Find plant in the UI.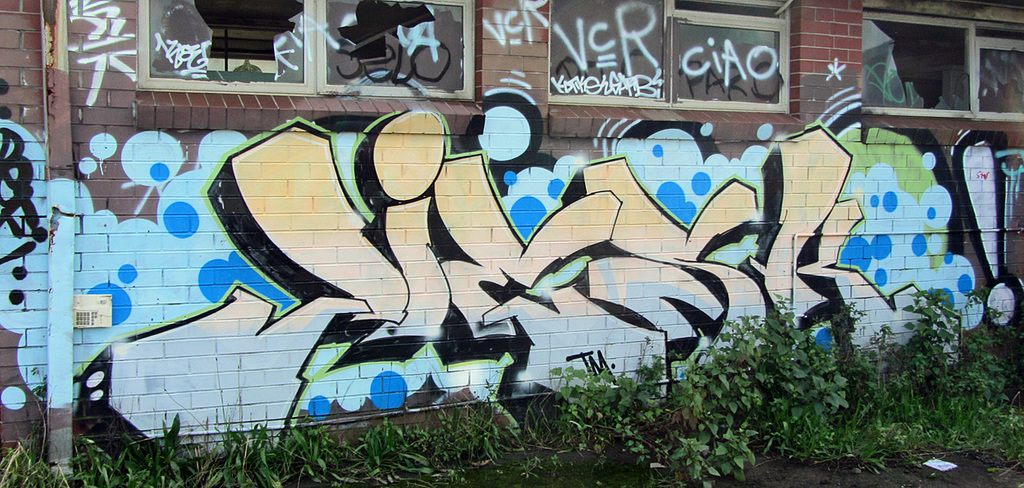
UI element at {"left": 211, "top": 395, "right": 292, "bottom": 486}.
